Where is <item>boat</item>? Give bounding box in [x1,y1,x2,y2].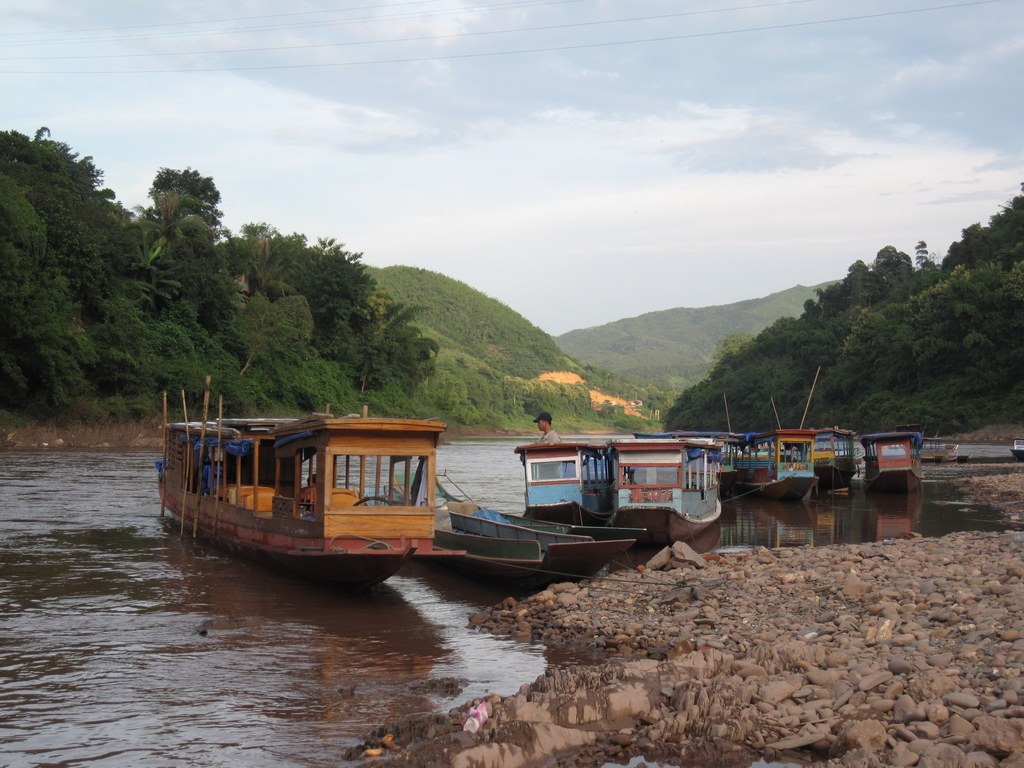
[608,434,723,547].
